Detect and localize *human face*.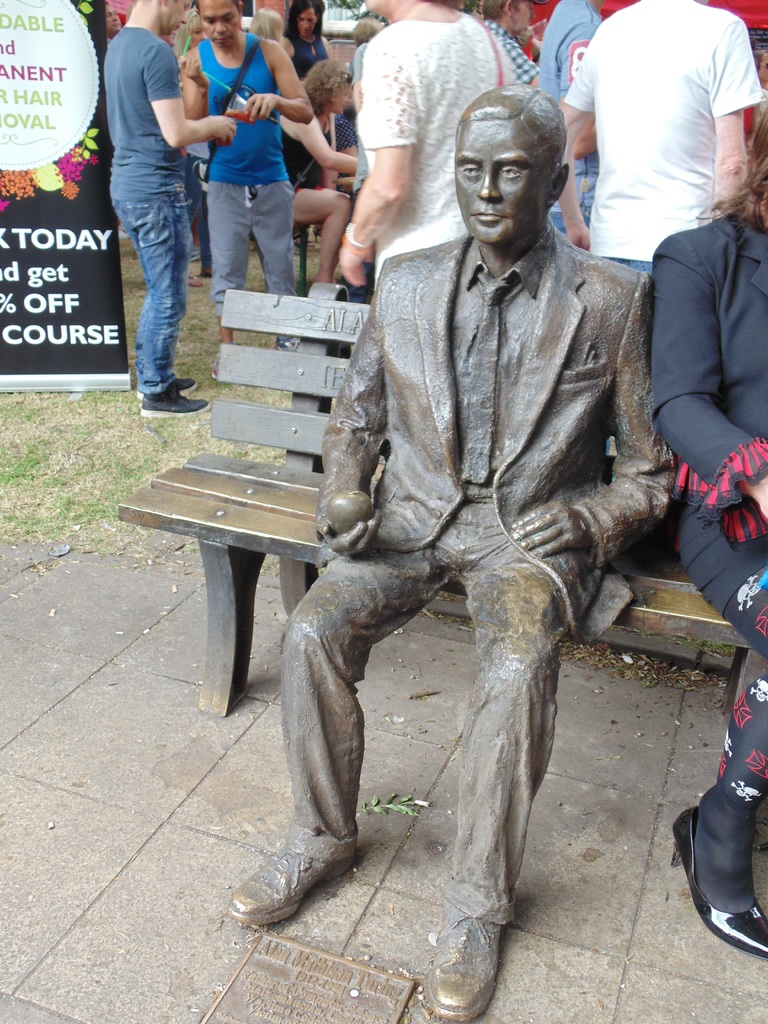
Localized at left=453, top=109, right=548, bottom=247.
